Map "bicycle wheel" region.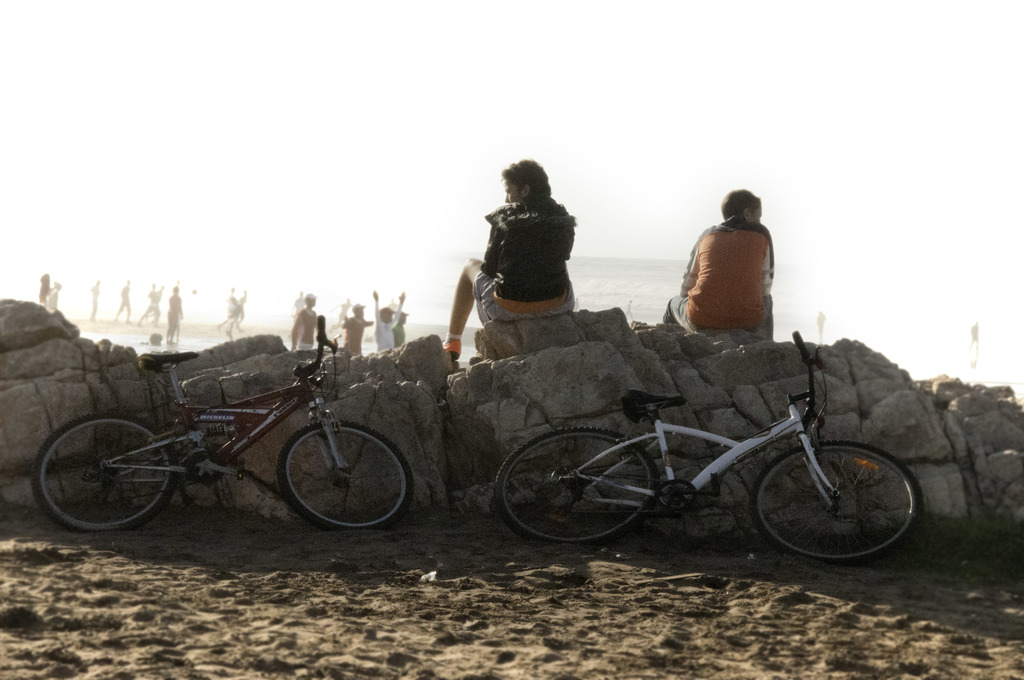
Mapped to bbox(753, 430, 927, 564).
